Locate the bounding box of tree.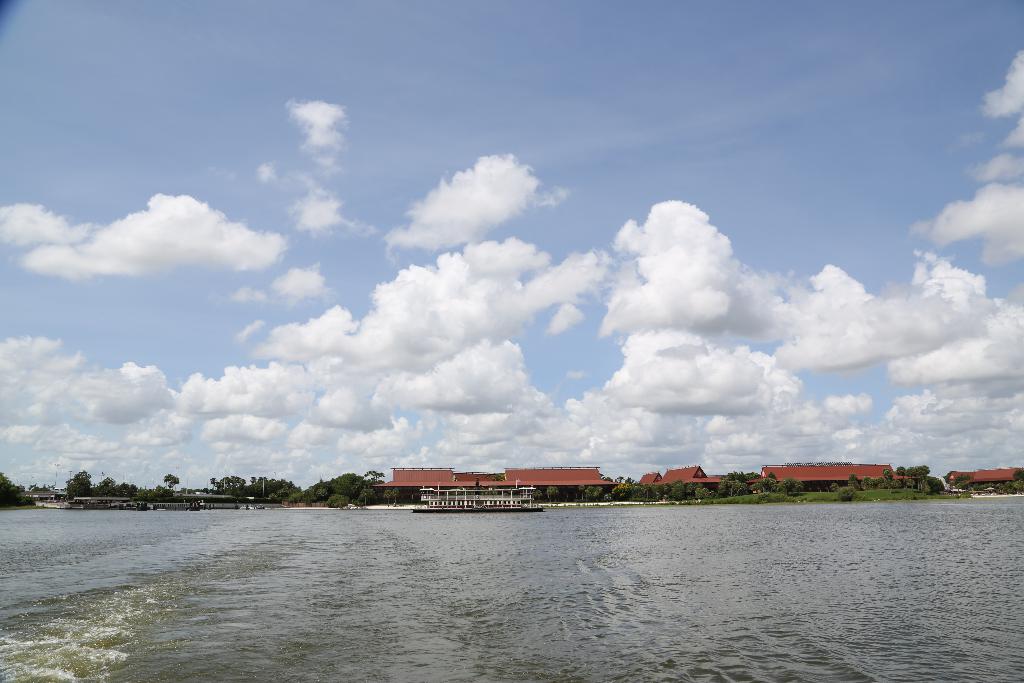
Bounding box: box=[66, 470, 87, 497].
